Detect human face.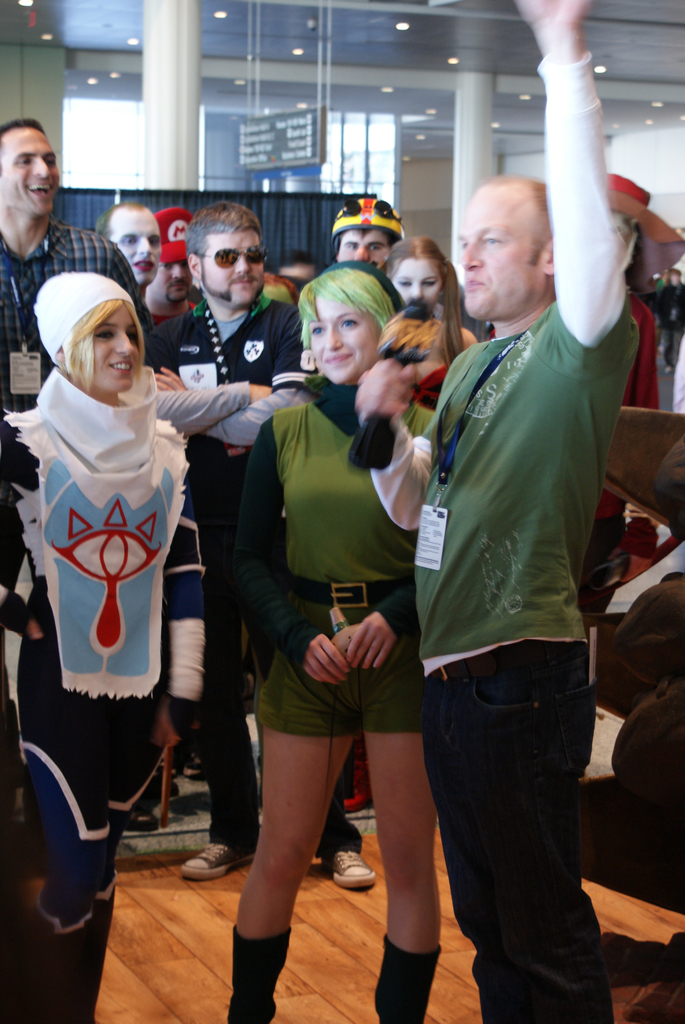
Detected at <box>0,127,58,216</box>.
